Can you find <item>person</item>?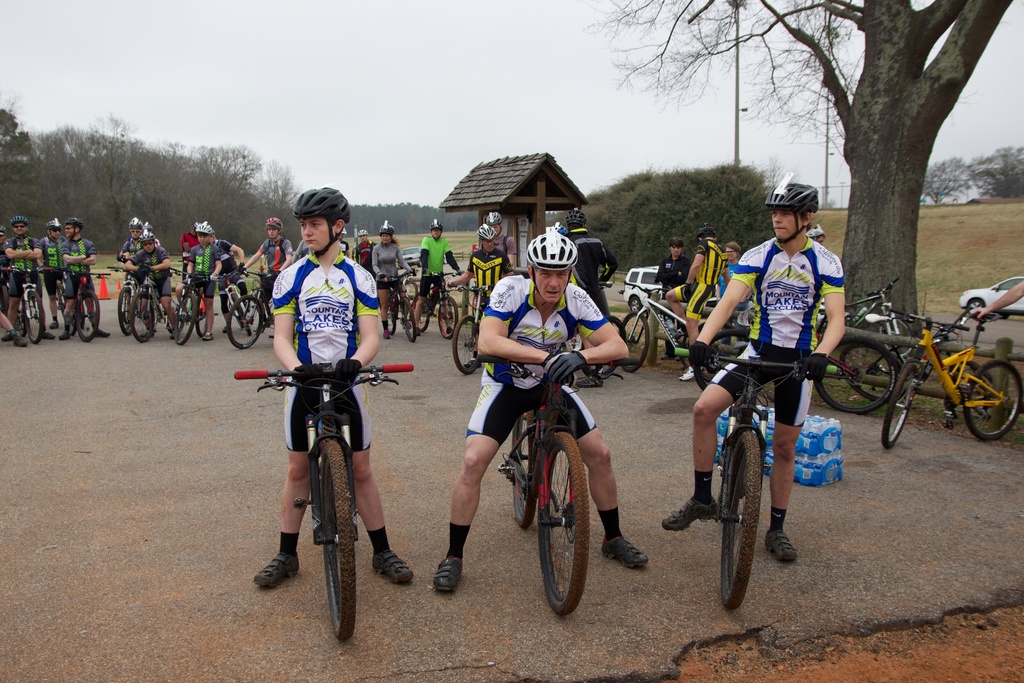
Yes, bounding box: 367/222/410/336.
